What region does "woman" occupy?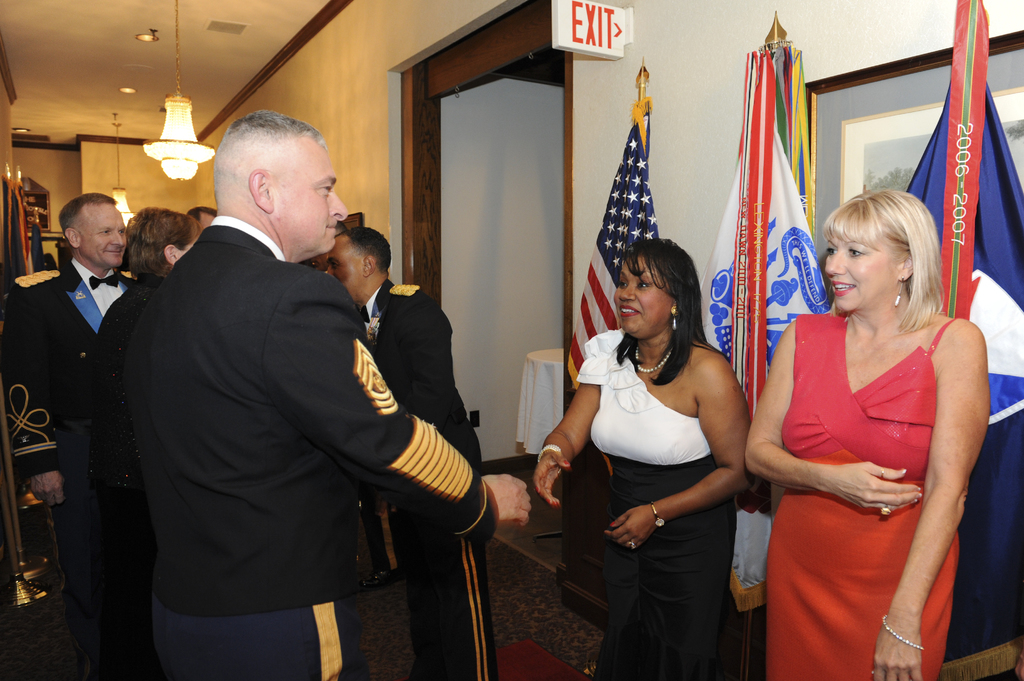
left=524, top=232, right=746, bottom=680.
